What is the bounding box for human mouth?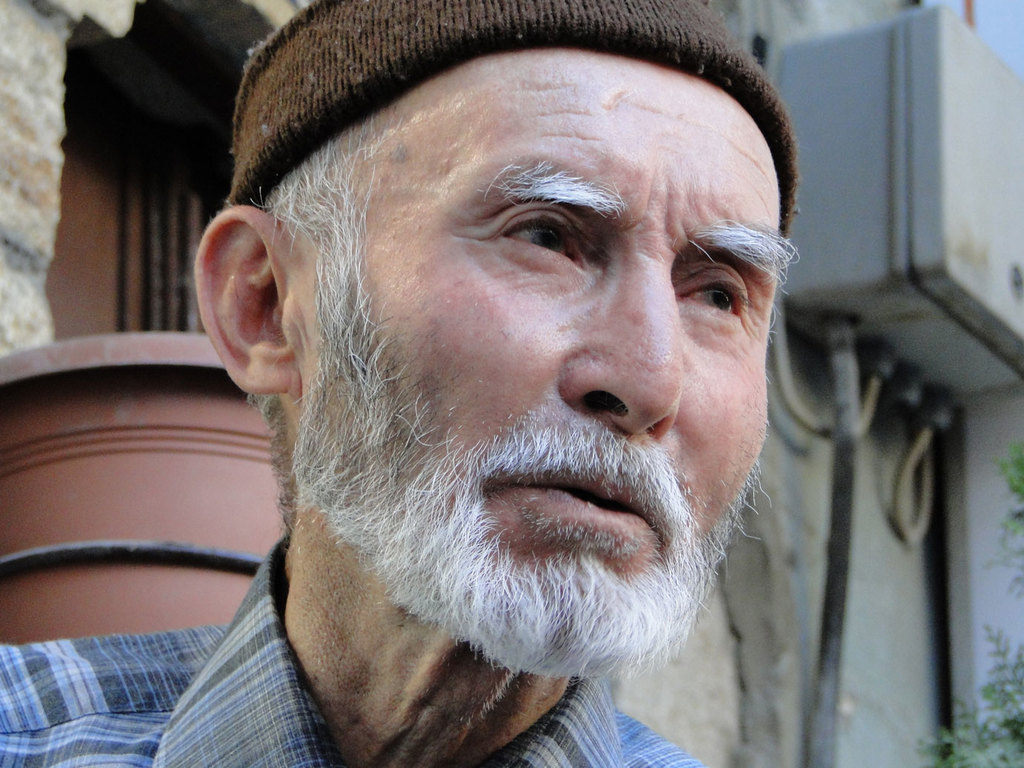
{"x1": 506, "y1": 465, "x2": 654, "y2": 535}.
